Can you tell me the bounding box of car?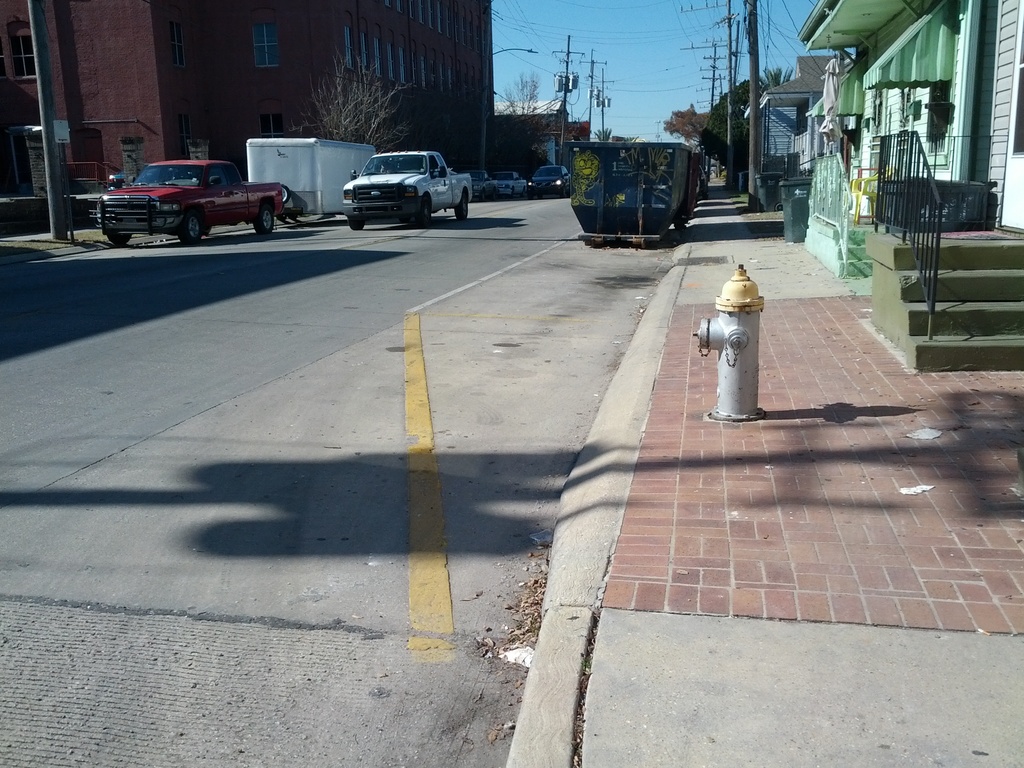
330/140/469/216.
